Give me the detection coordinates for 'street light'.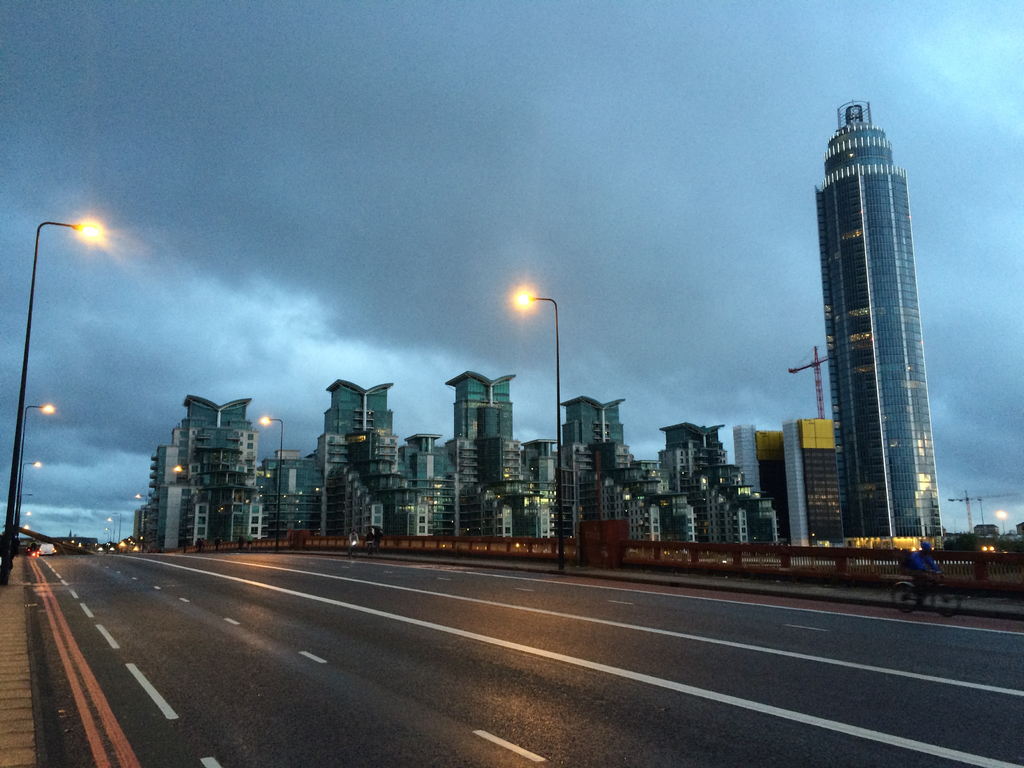
rect(20, 524, 29, 533).
